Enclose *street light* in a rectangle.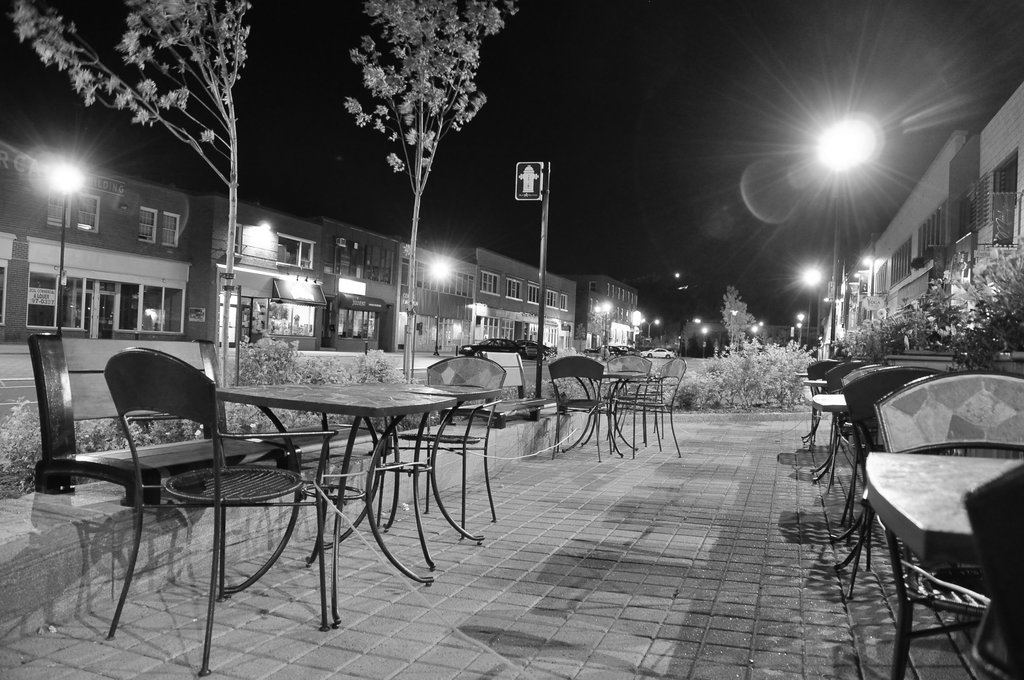
796:325:801:346.
